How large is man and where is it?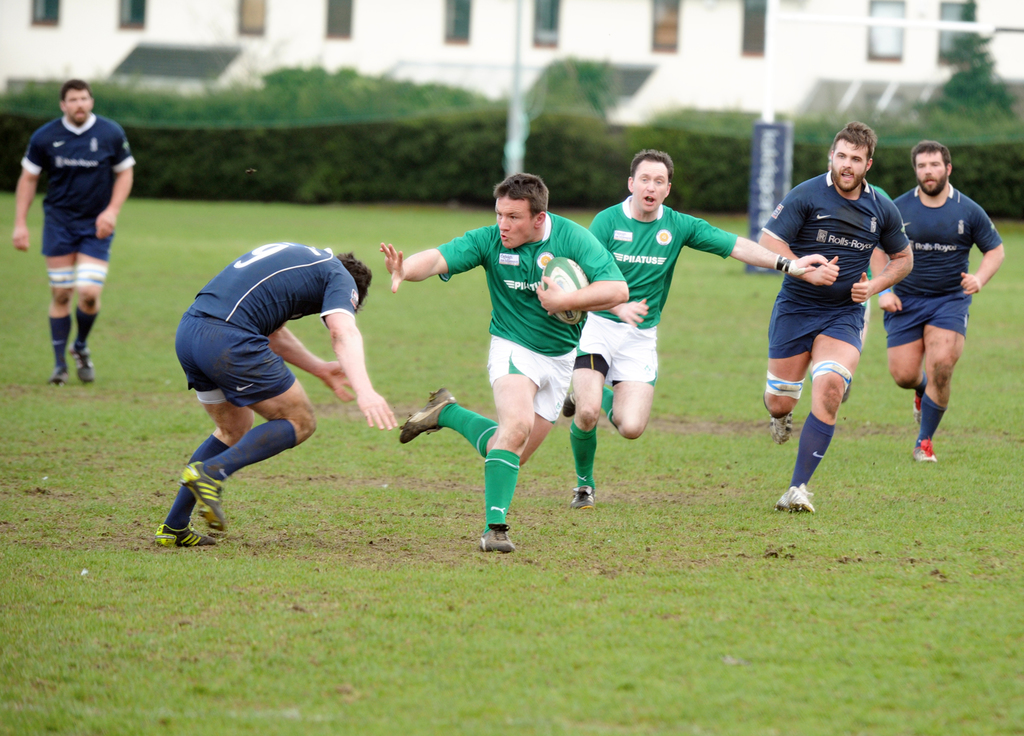
Bounding box: rect(13, 78, 135, 389).
